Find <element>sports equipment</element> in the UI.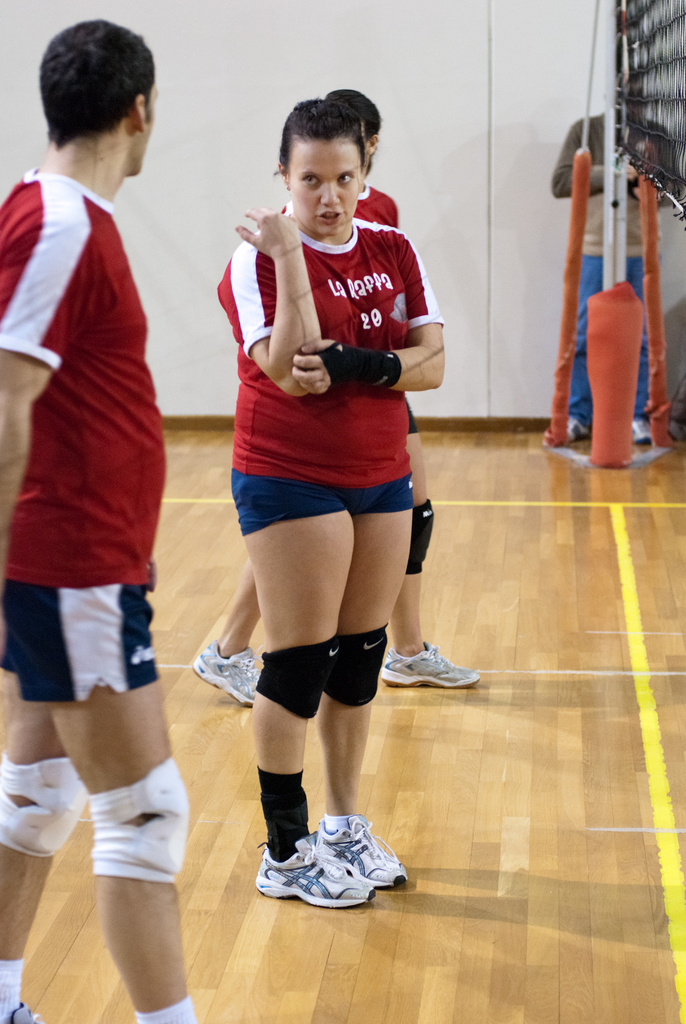
UI element at [x1=252, y1=831, x2=377, y2=915].
